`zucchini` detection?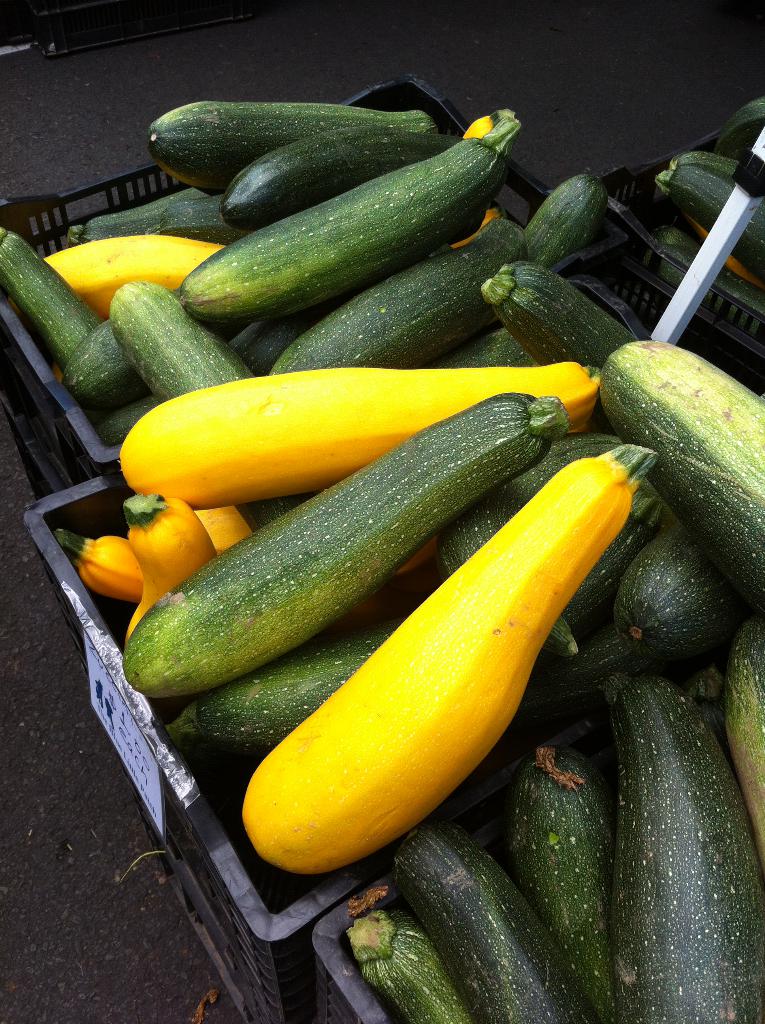
125:383:581:707
